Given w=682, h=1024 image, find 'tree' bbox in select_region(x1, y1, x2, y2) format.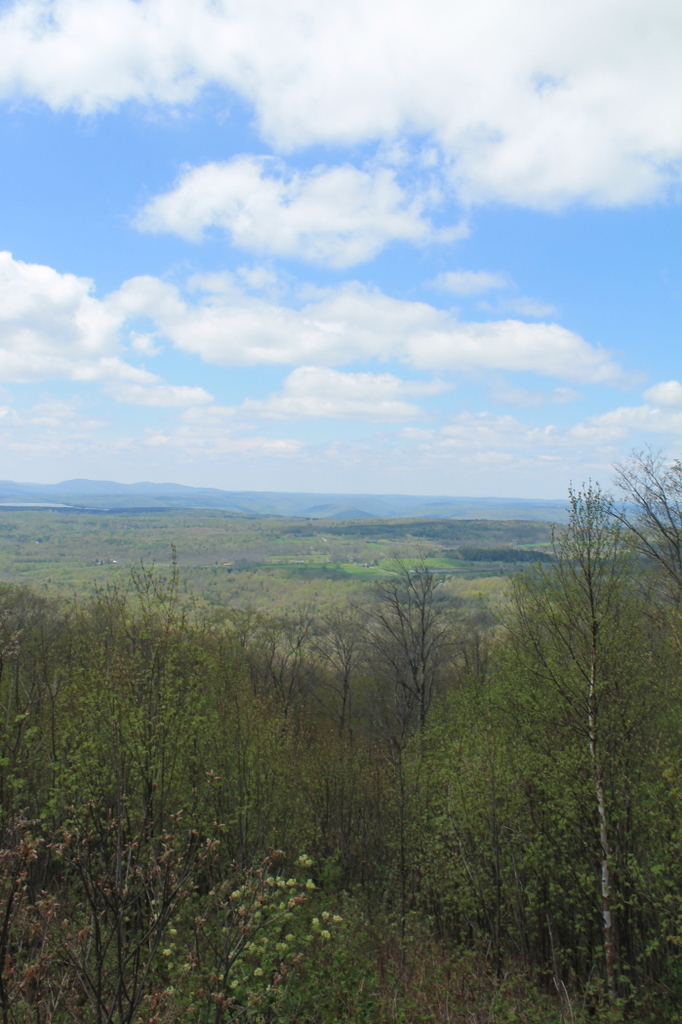
select_region(566, 445, 681, 597).
